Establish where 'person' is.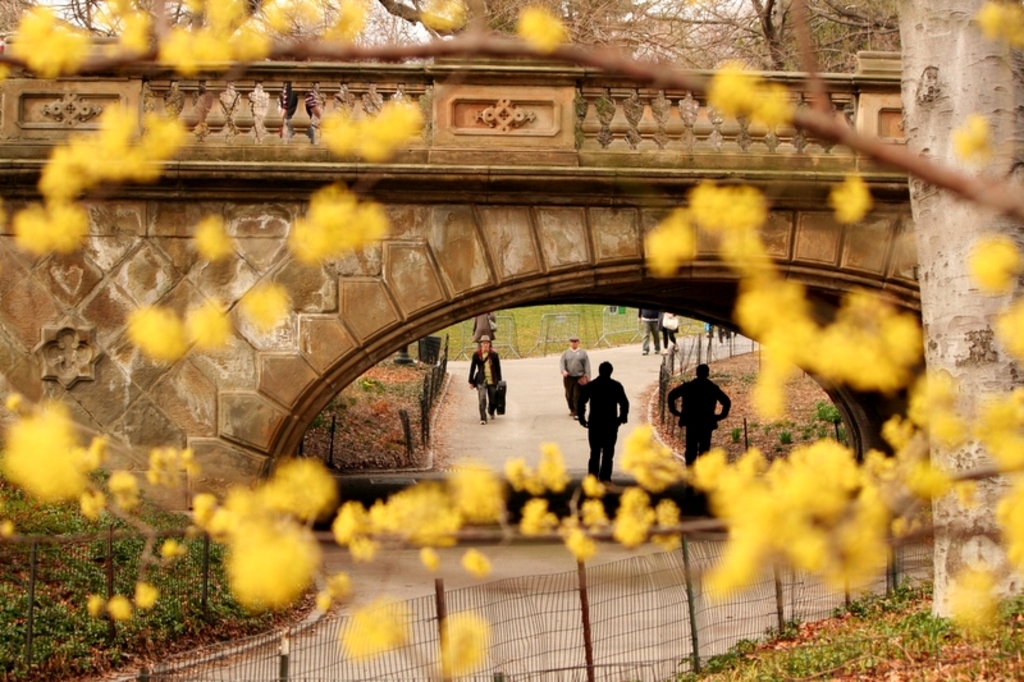
Established at {"x1": 668, "y1": 357, "x2": 732, "y2": 471}.
